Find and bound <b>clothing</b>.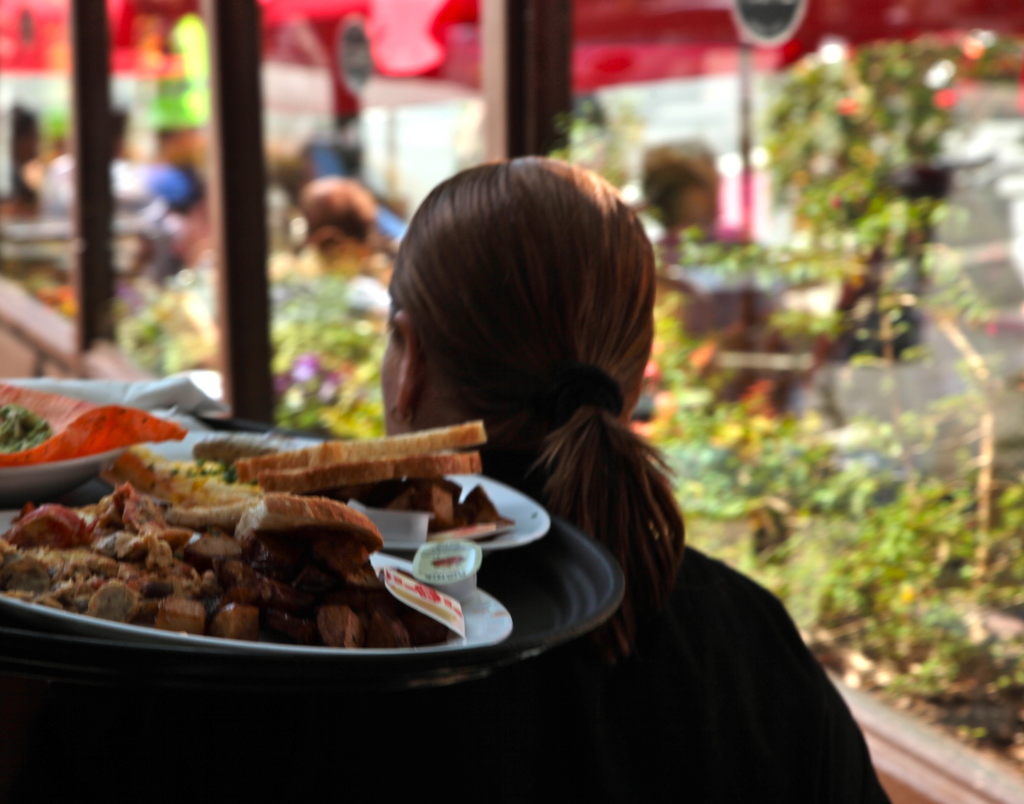
Bound: region(0, 531, 895, 803).
